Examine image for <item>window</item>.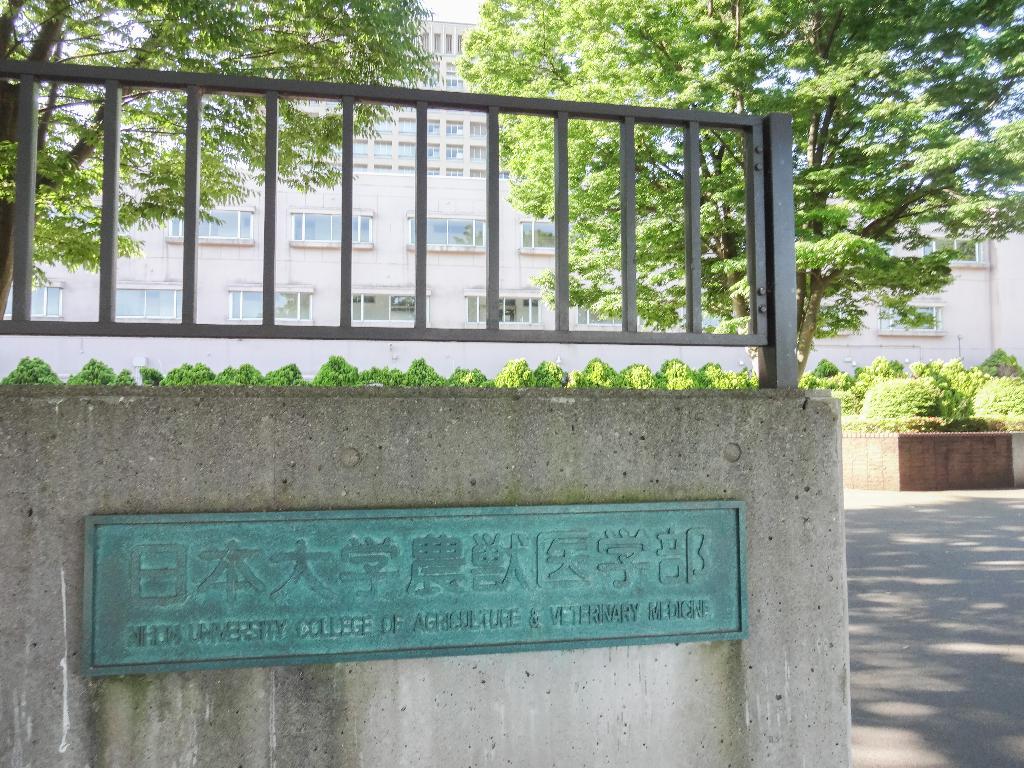
Examination result: left=291, top=211, right=374, bottom=244.
